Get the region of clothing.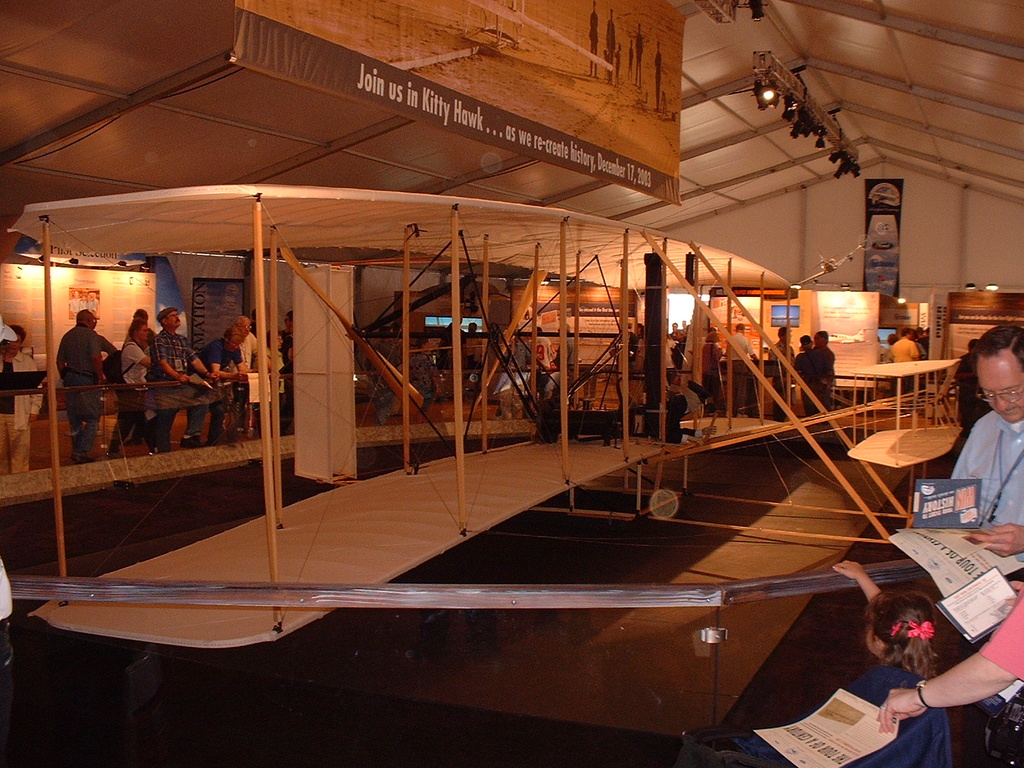
52 323 110 471.
